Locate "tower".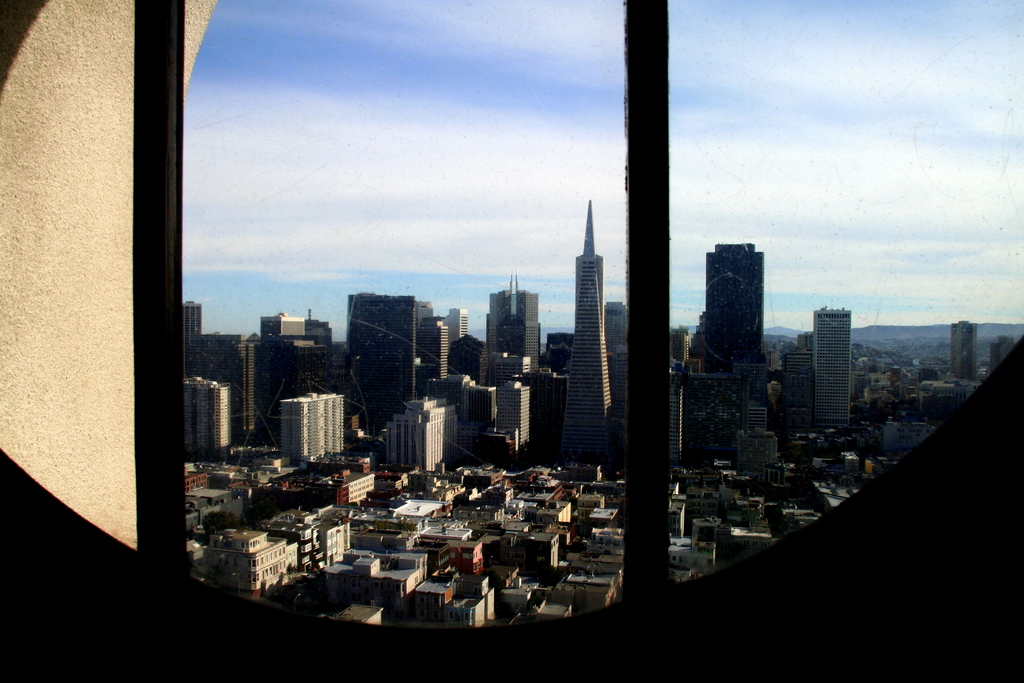
Bounding box: [x1=442, y1=320, x2=464, y2=374].
